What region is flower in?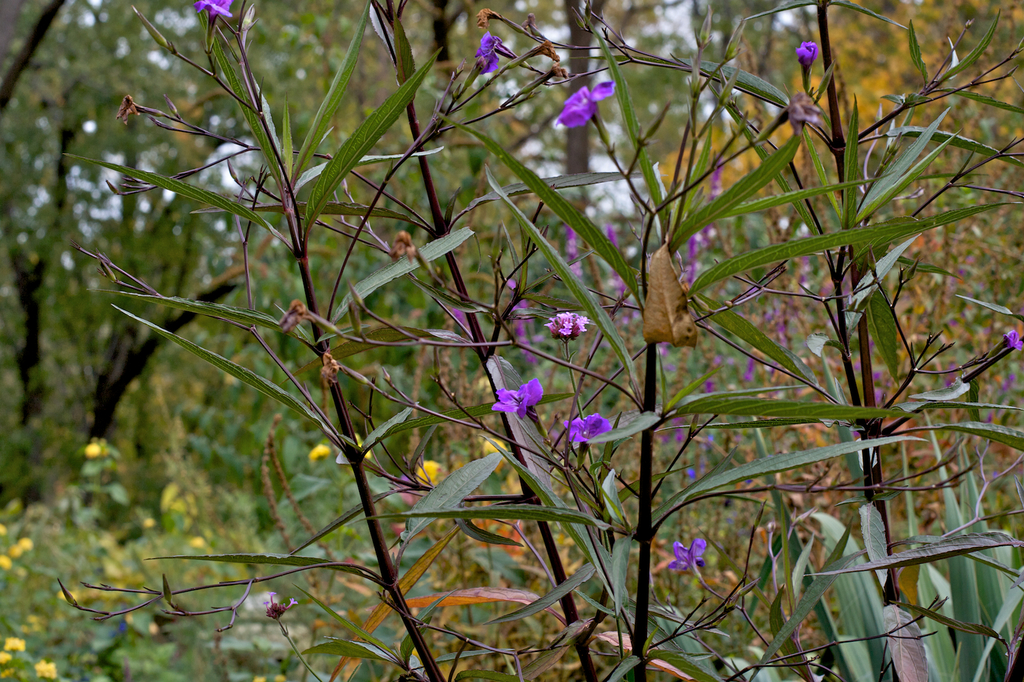
311 442 331 464.
